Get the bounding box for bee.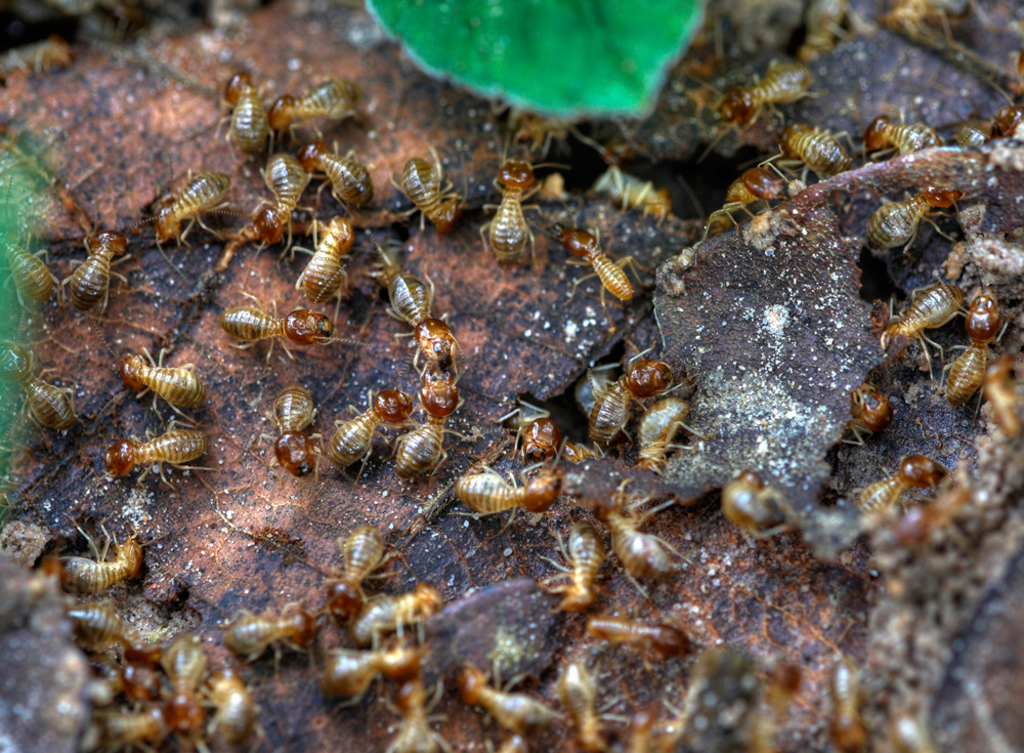
box(377, 679, 457, 751).
